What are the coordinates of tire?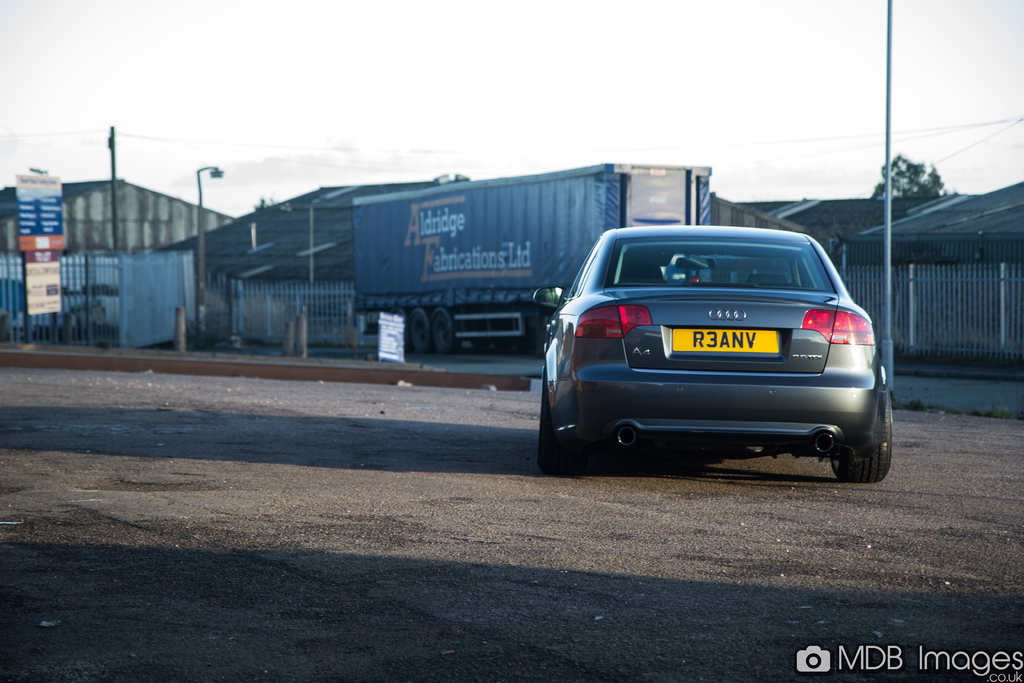
BBox(827, 394, 890, 484).
